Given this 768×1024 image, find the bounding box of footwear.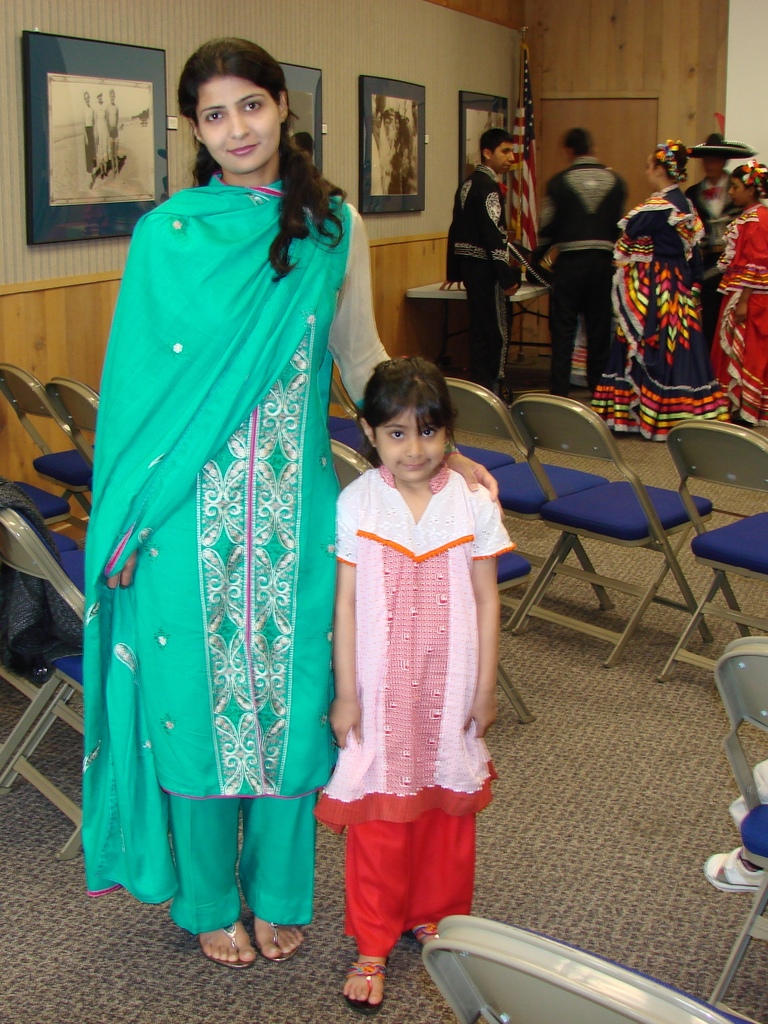
(x1=199, y1=924, x2=254, y2=966).
